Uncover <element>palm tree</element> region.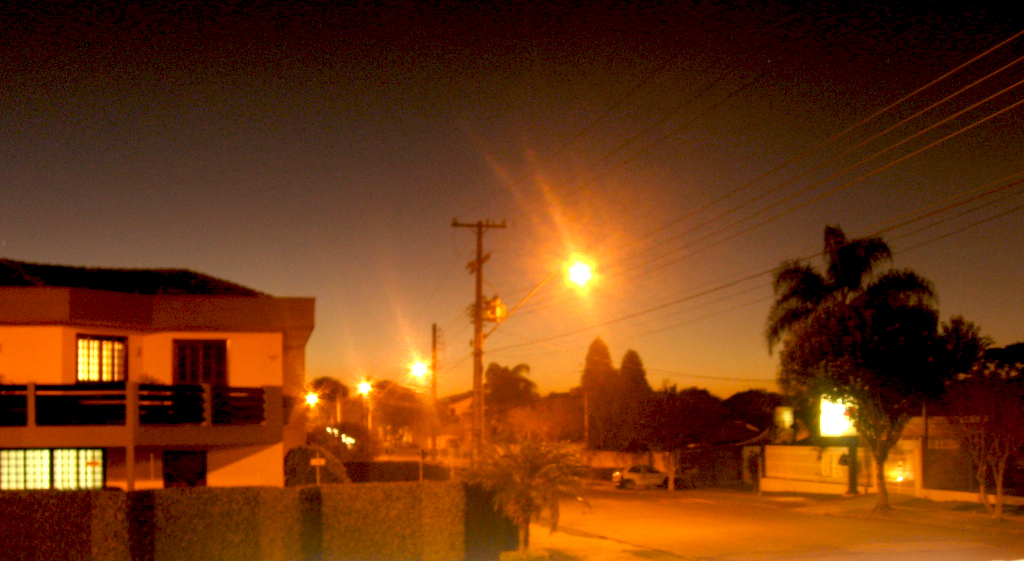
Uncovered: 476 430 579 549.
